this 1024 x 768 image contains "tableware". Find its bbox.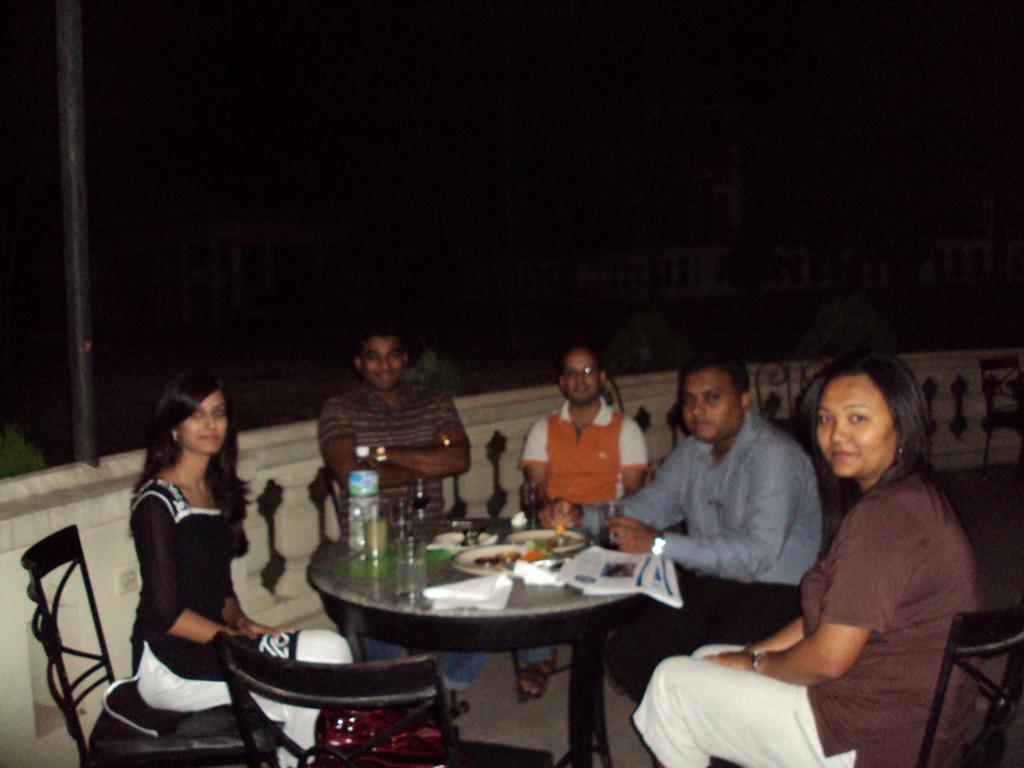
x1=430, y1=528, x2=502, y2=550.
